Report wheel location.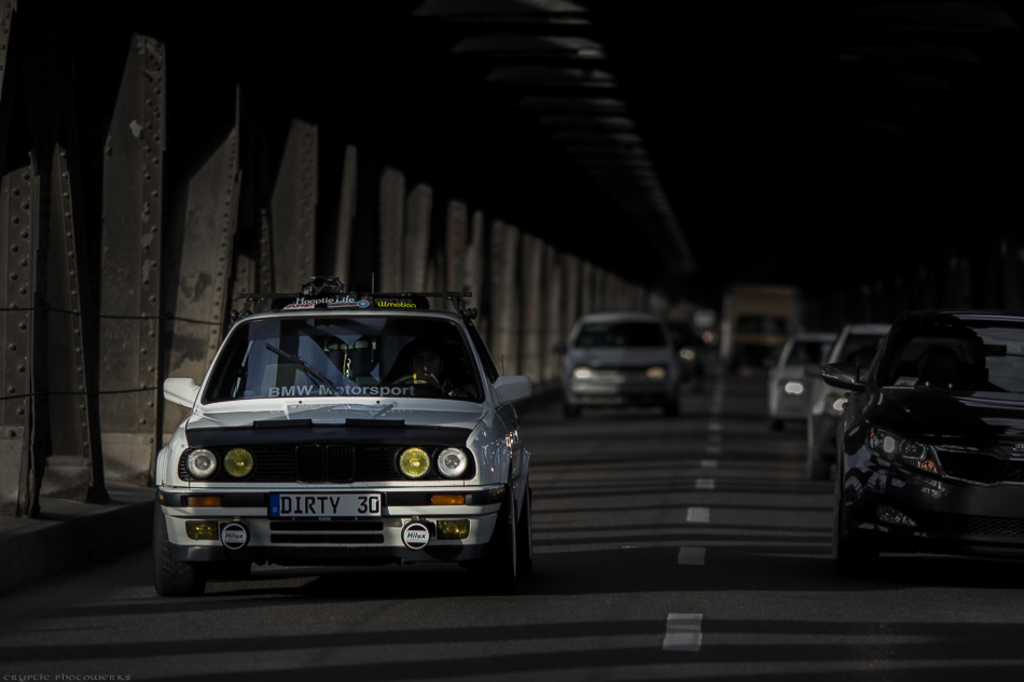
Report: x1=830, y1=484, x2=880, y2=571.
